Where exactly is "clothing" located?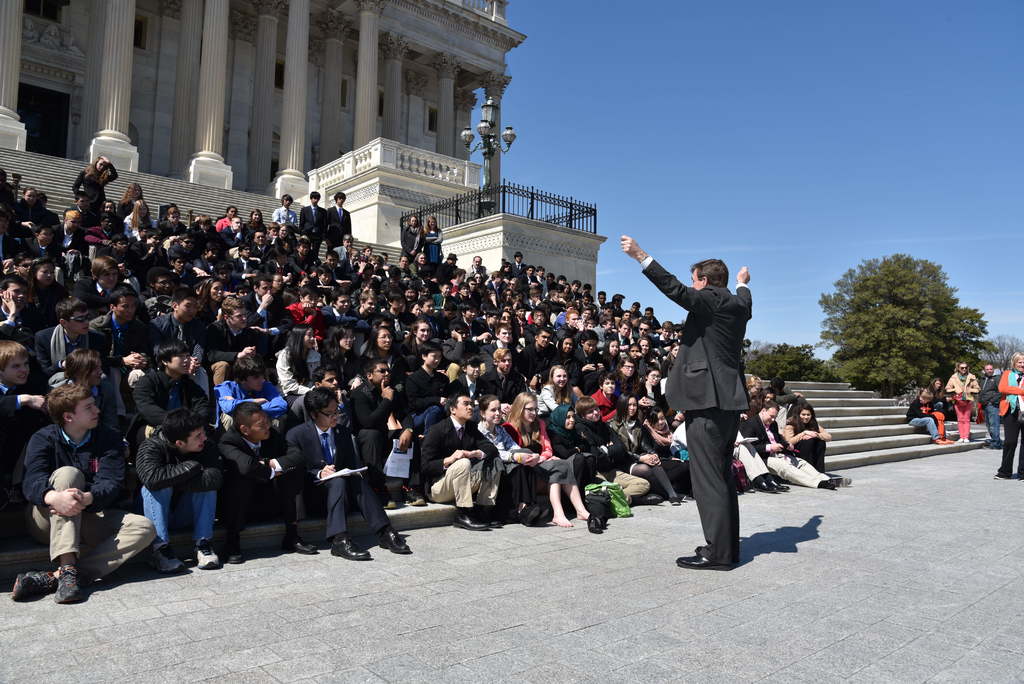
Its bounding box is [x1=326, y1=207, x2=351, y2=243].
